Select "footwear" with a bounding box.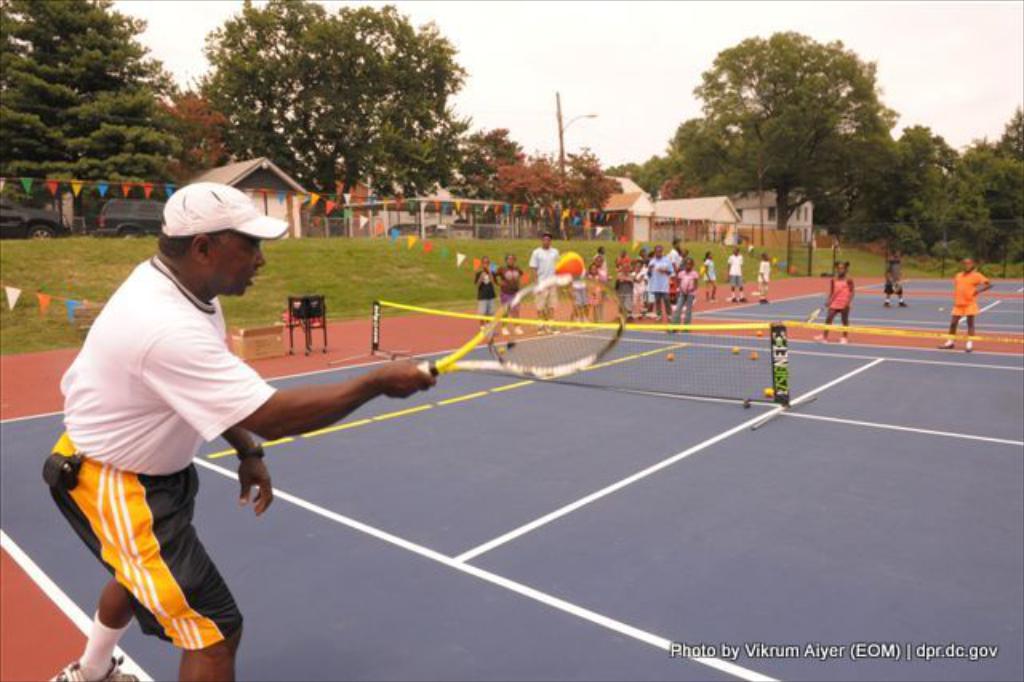
(965,341,976,352).
